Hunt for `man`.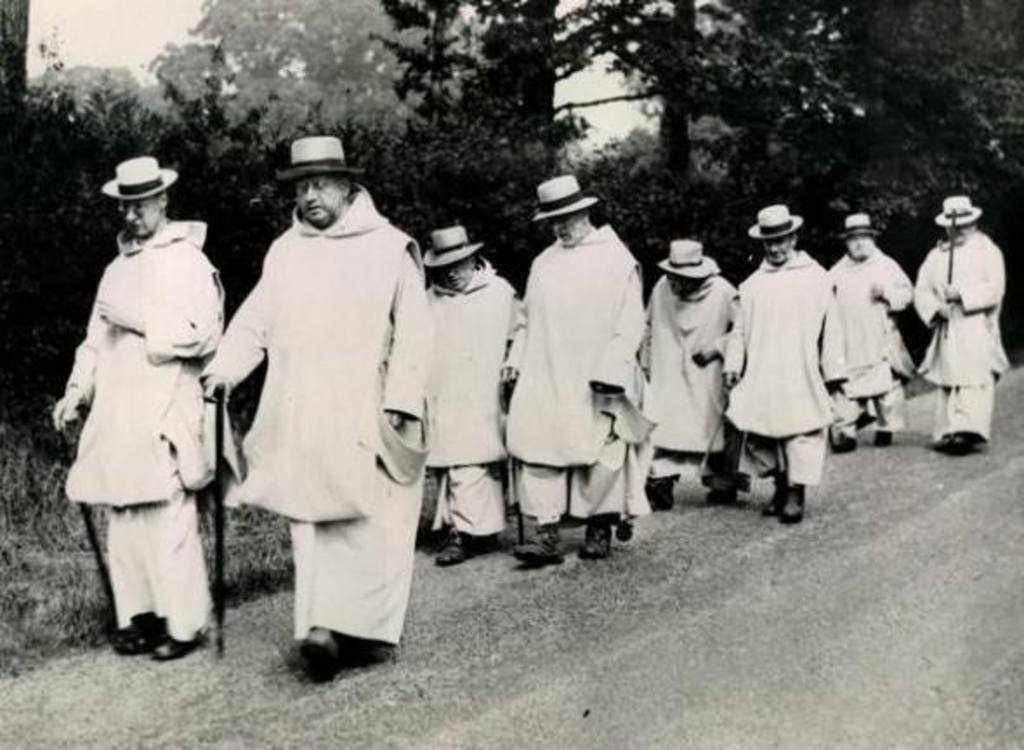
Hunted down at bbox=(495, 161, 656, 571).
